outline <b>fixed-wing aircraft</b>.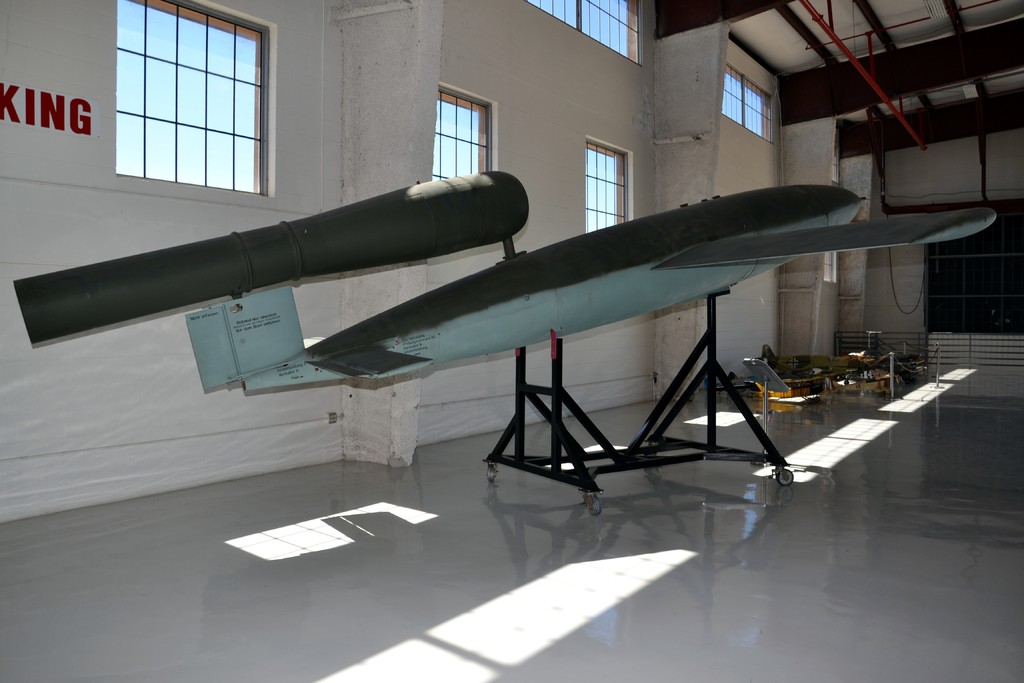
Outline: <box>826,363,900,394</box>.
